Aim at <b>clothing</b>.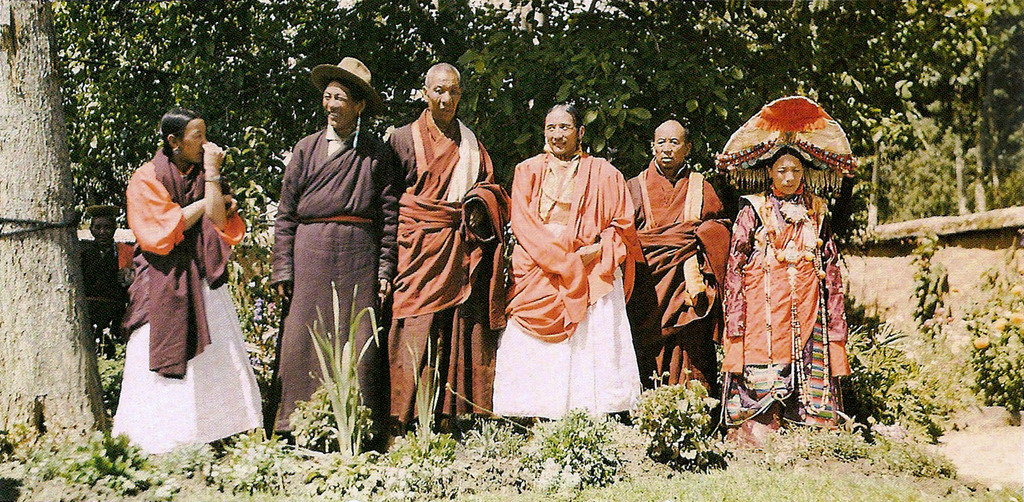
Aimed at select_region(76, 239, 137, 359).
